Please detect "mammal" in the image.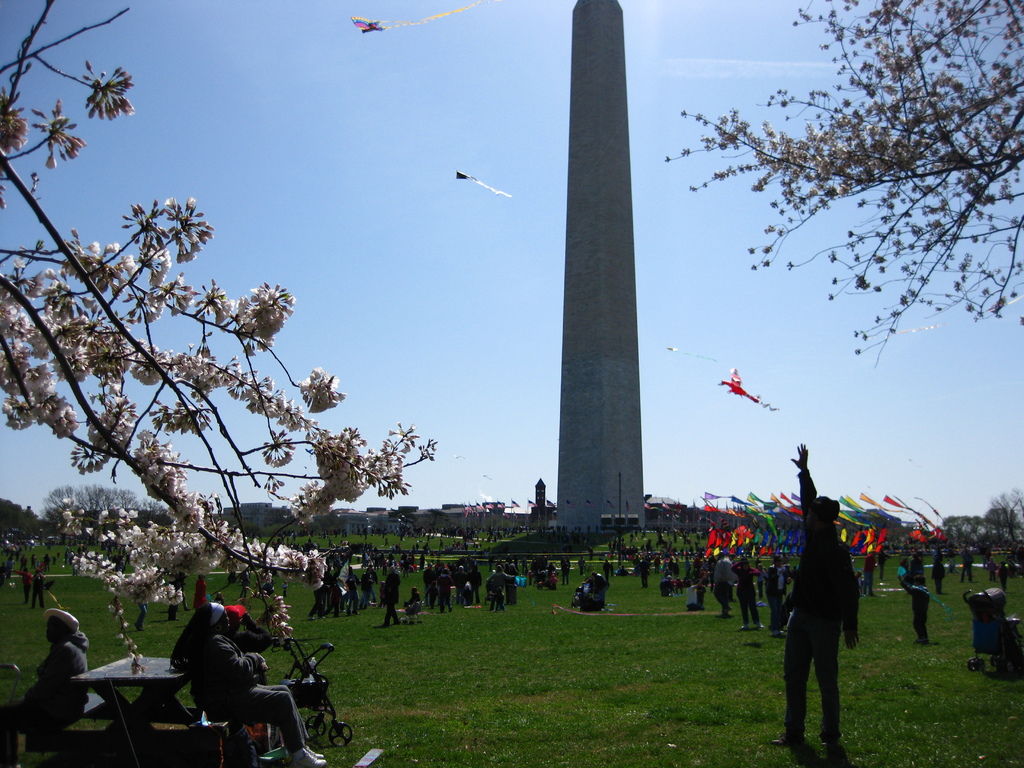
Rect(897, 569, 927, 641).
